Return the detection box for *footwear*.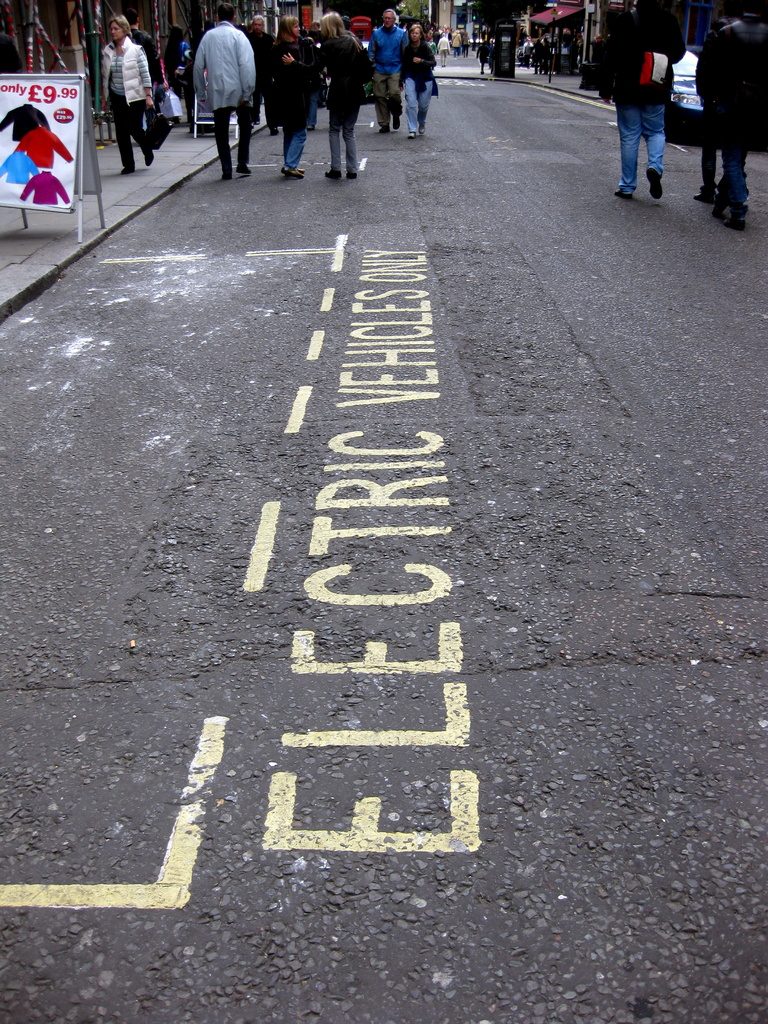
394/115/403/132.
